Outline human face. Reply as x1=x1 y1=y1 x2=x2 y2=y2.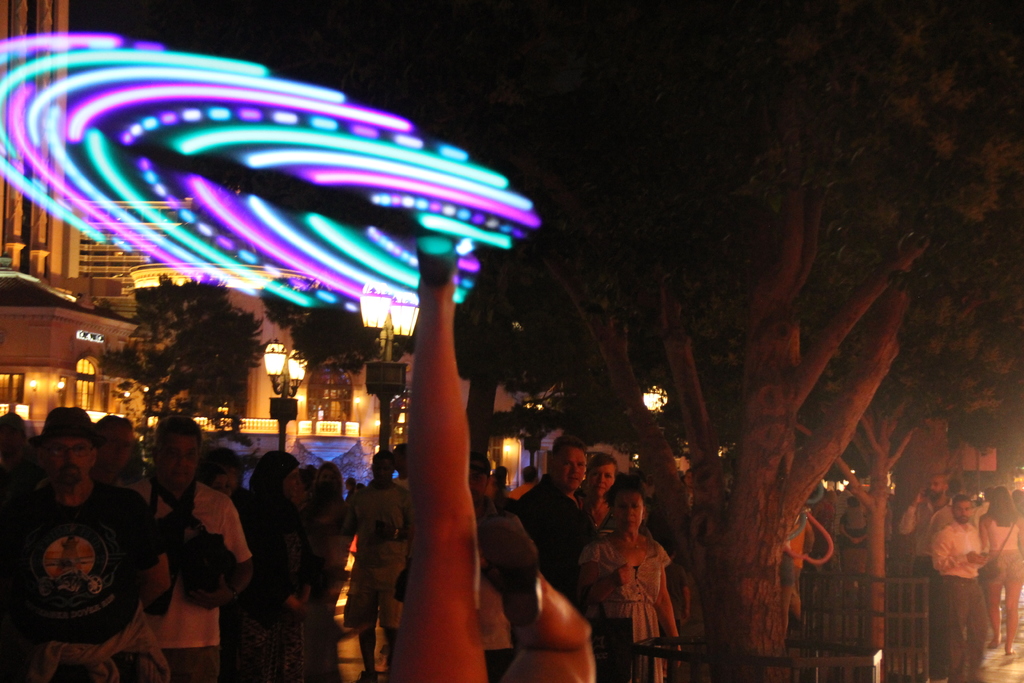
x1=588 y1=463 x2=614 y2=493.
